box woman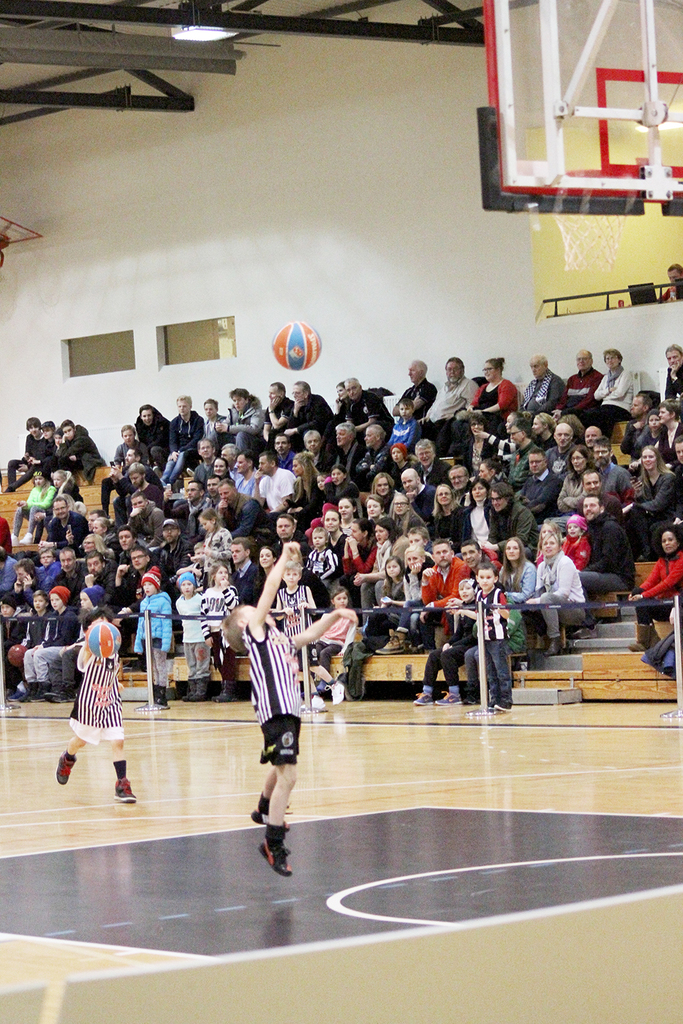
(left=92, top=514, right=124, bottom=565)
